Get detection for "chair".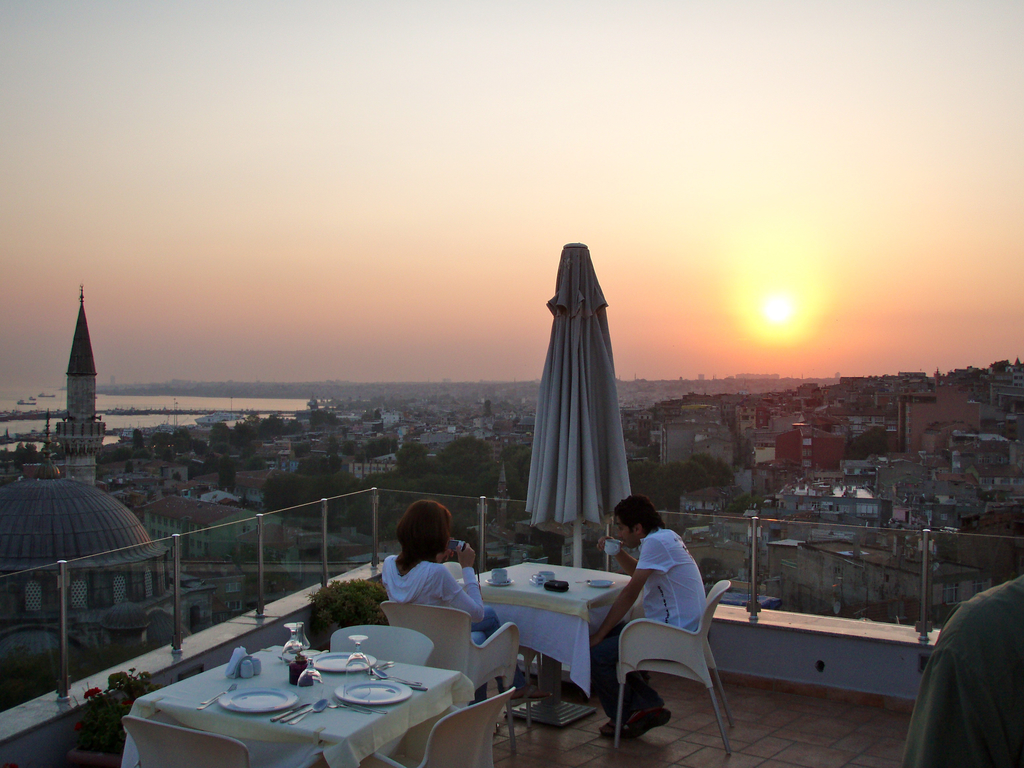
Detection: Rect(330, 621, 440, 666).
